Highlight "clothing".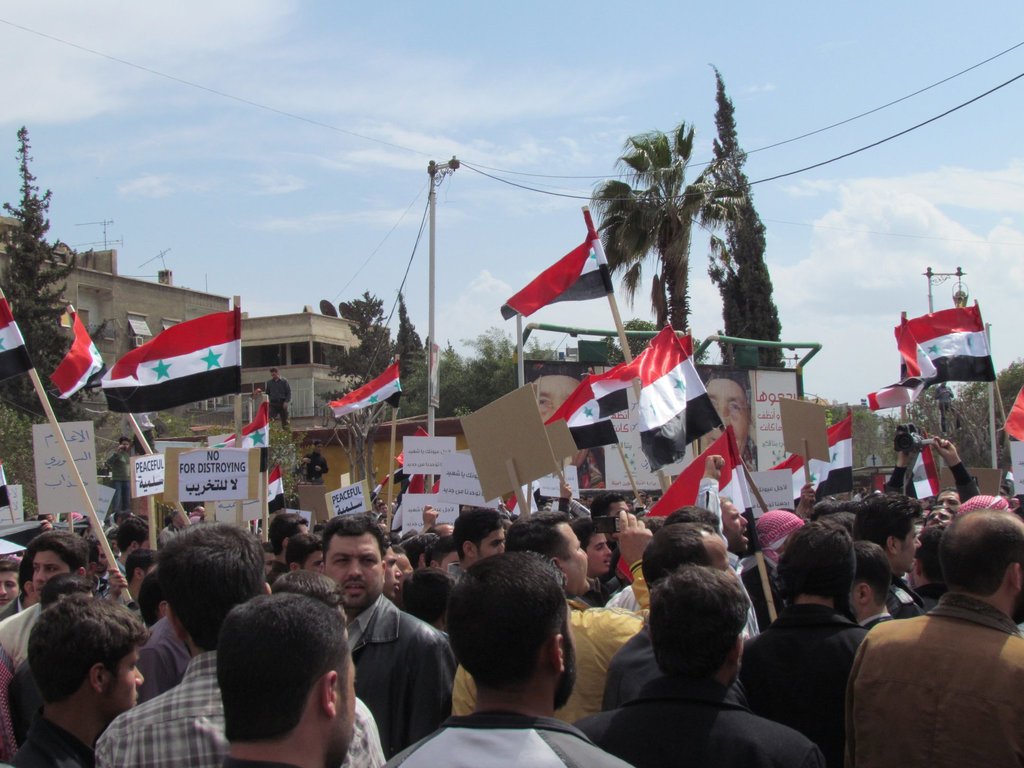
Highlighted region: select_region(864, 614, 898, 634).
